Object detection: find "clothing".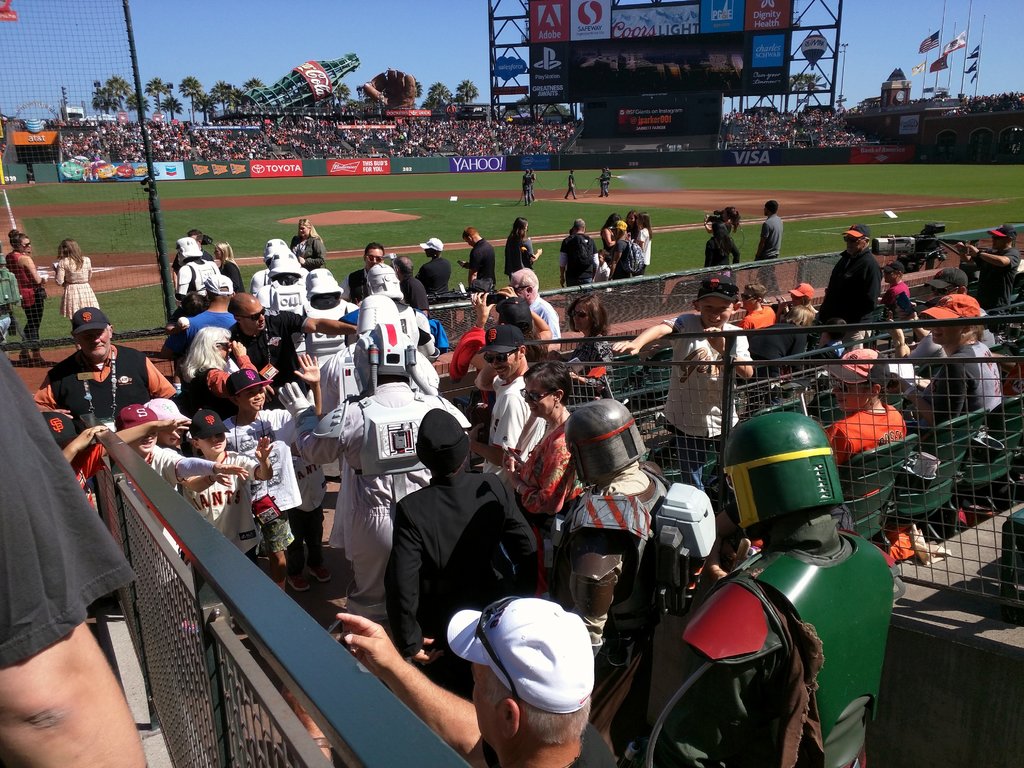
x1=282, y1=440, x2=324, y2=563.
